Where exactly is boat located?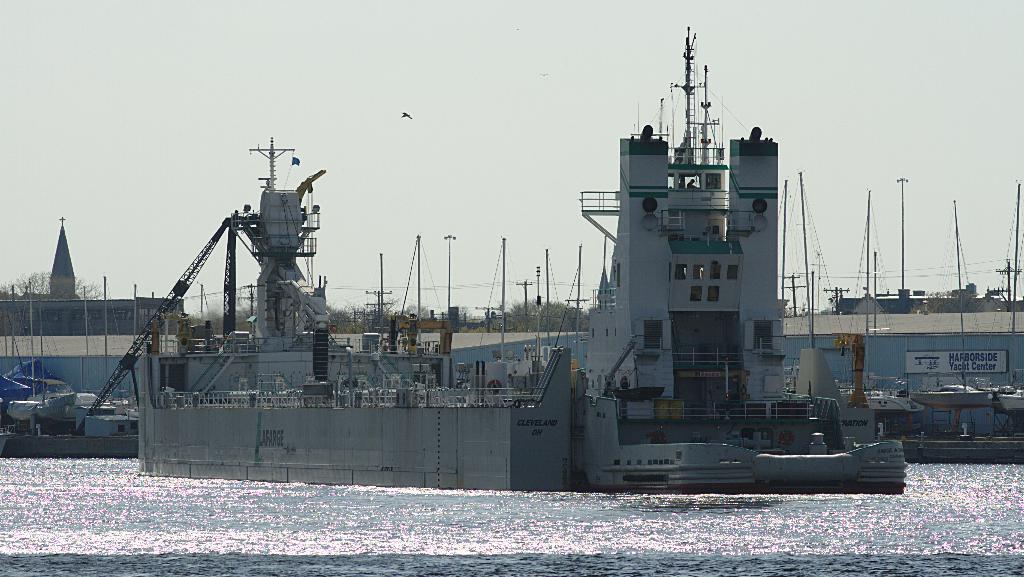
Its bounding box is l=0, t=272, r=169, b=418.
